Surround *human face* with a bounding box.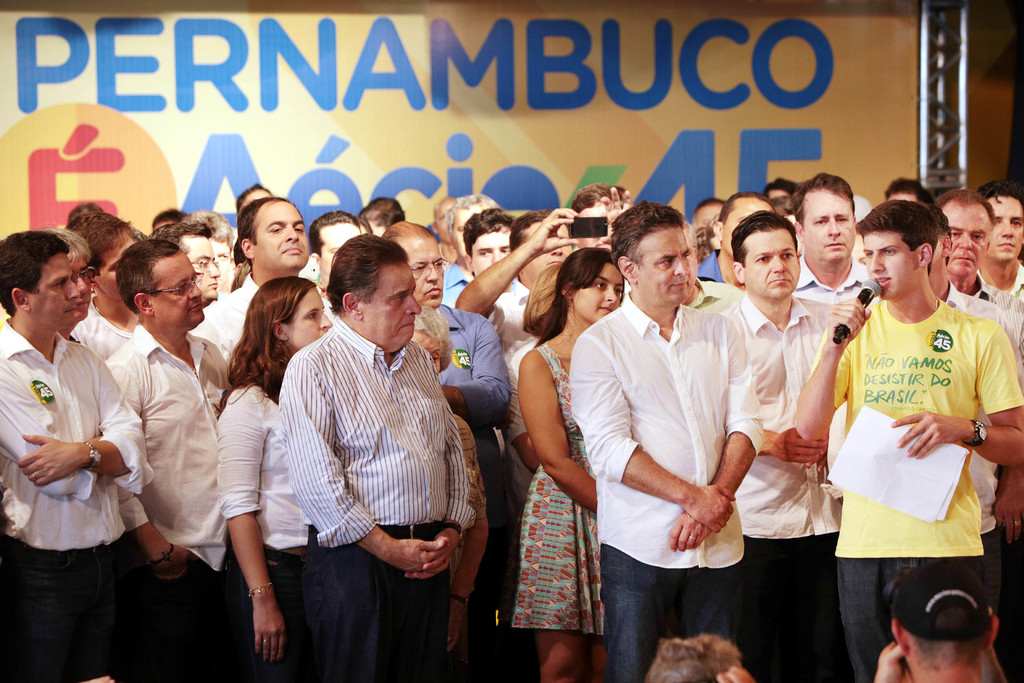
locate(979, 185, 1020, 265).
